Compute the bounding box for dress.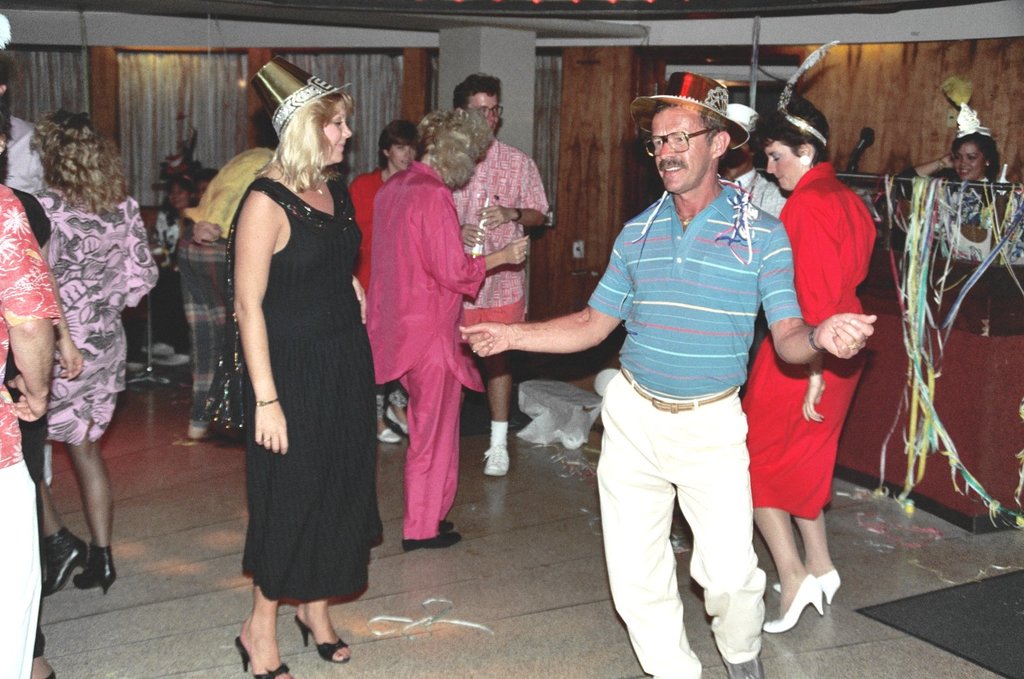
{"x1": 742, "y1": 162, "x2": 878, "y2": 523}.
